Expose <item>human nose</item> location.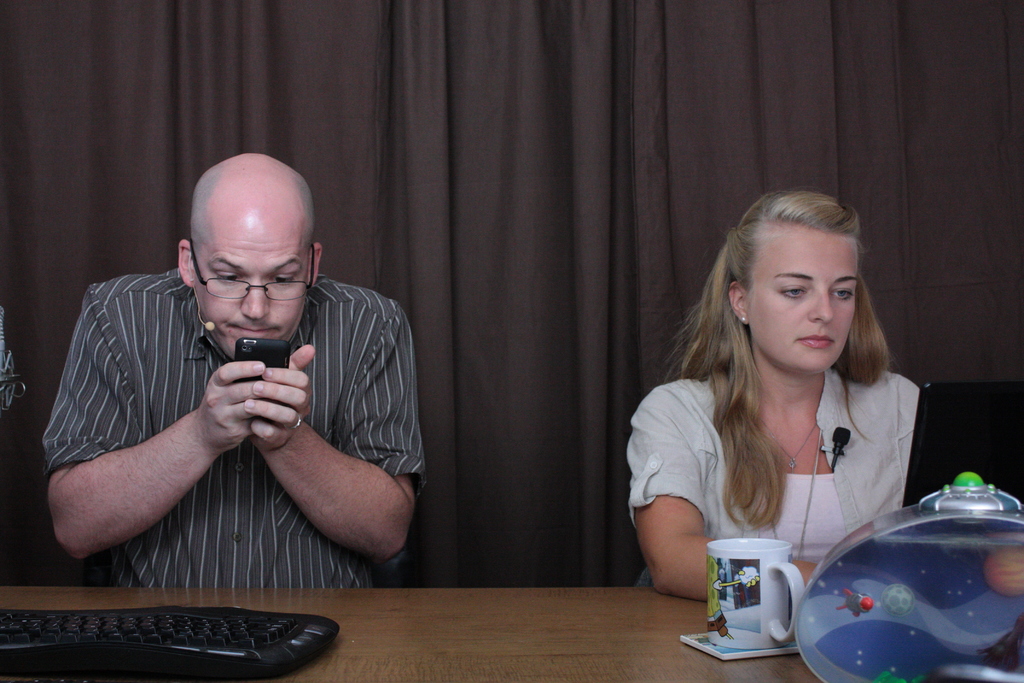
Exposed at x1=238 y1=278 x2=270 y2=322.
